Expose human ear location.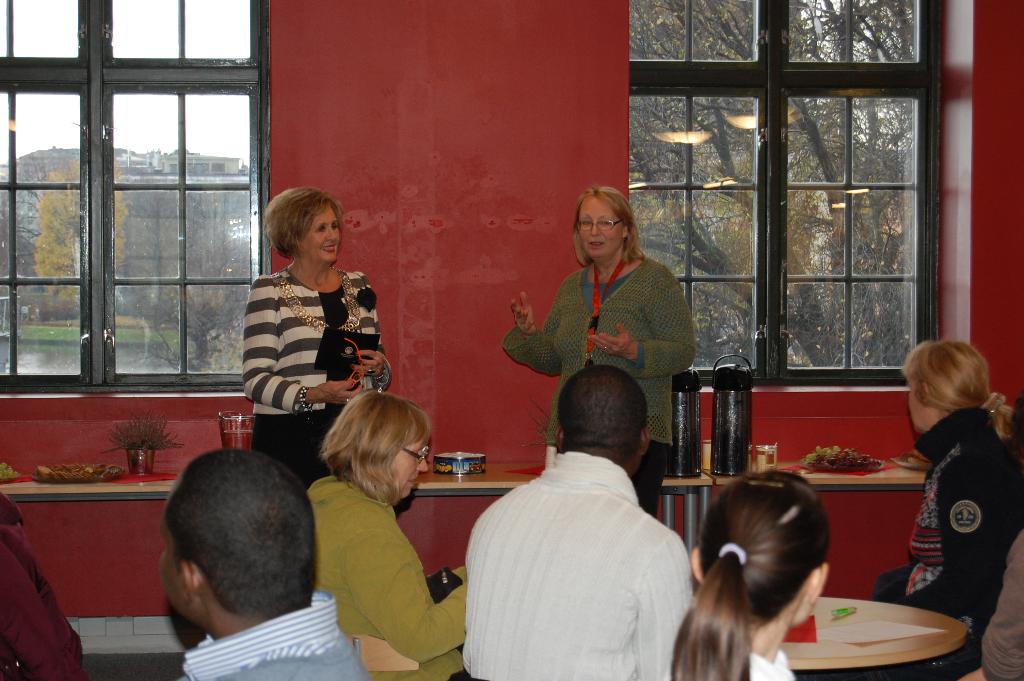
Exposed at locate(621, 226, 628, 240).
